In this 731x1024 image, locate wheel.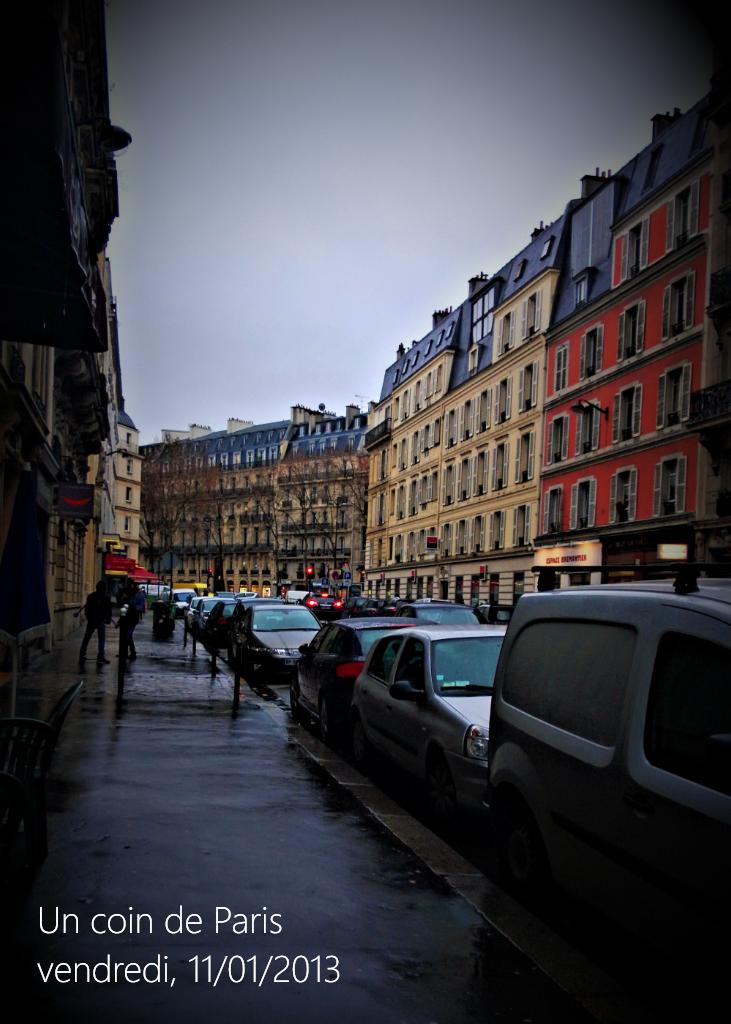
Bounding box: bbox=[285, 682, 301, 723].
